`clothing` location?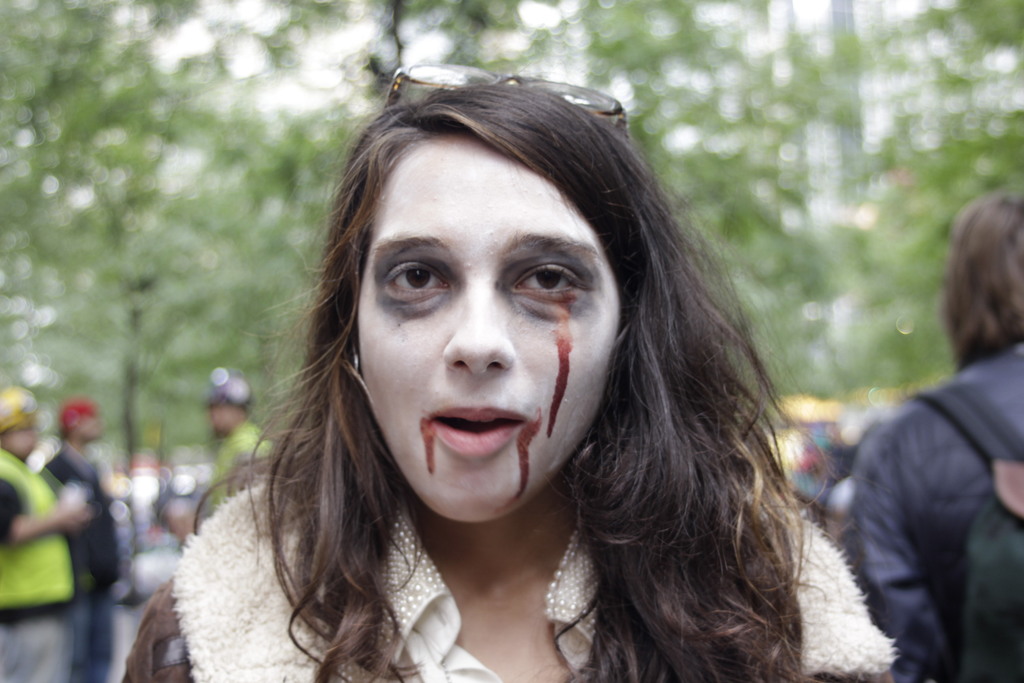
837, 342, 1023, 682
